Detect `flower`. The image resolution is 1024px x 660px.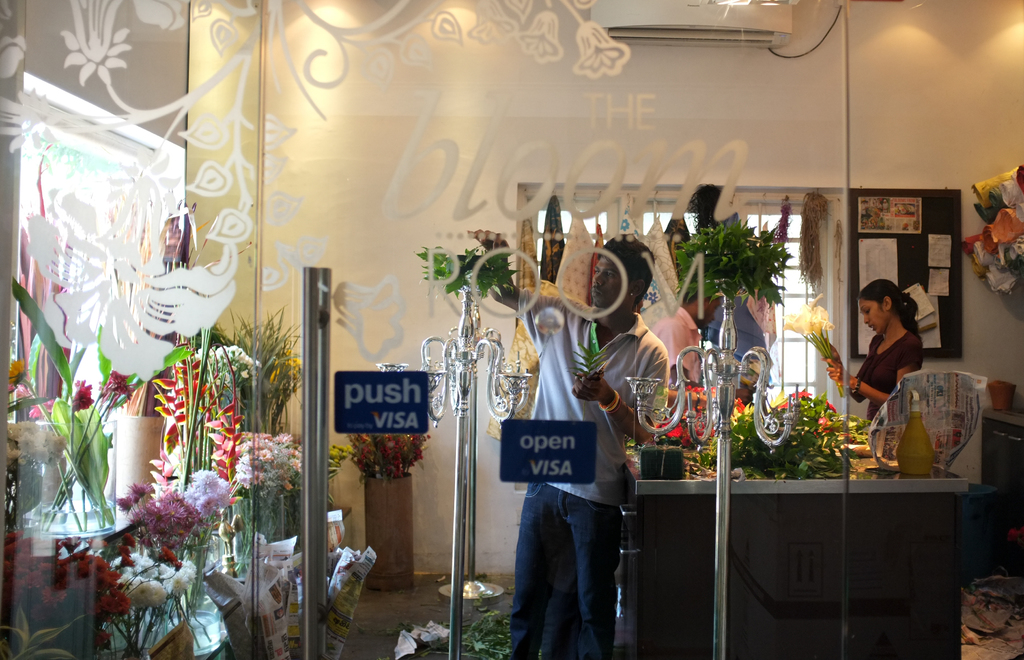
pyautogui.locateOnScreen(779, 306, 800, 336).
